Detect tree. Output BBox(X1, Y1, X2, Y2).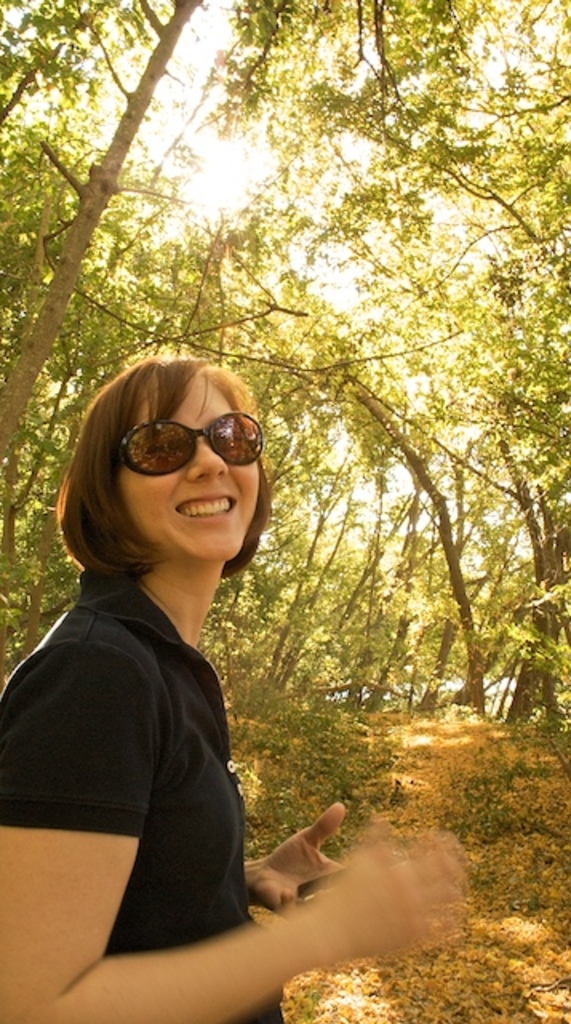
BBox(400, 125, 569, 638).
